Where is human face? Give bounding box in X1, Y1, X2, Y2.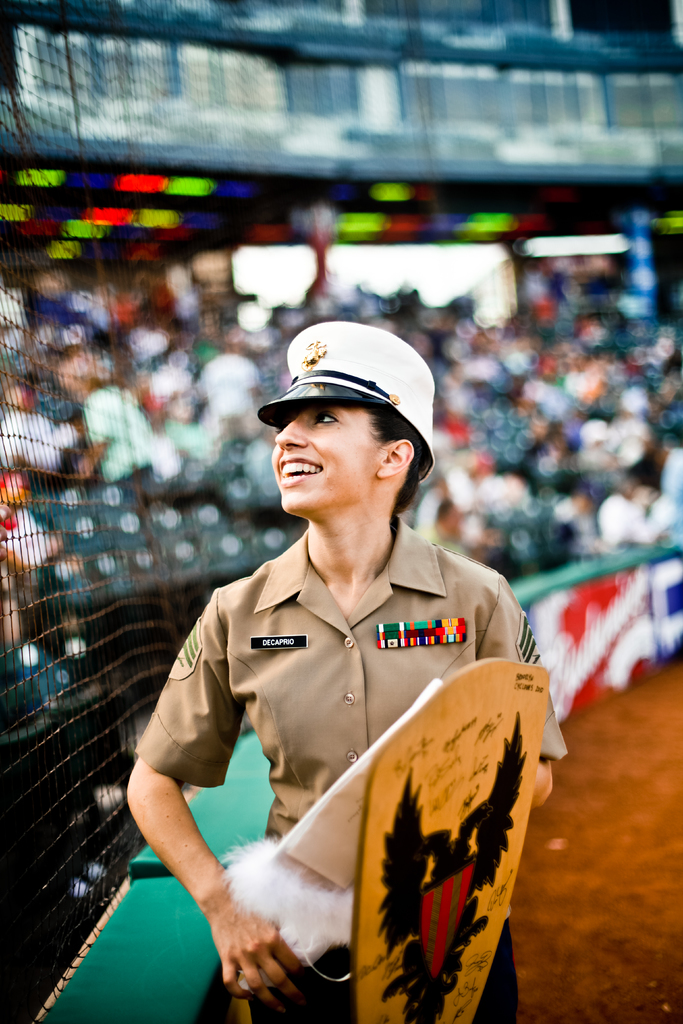
272, 410, 384, 511.
